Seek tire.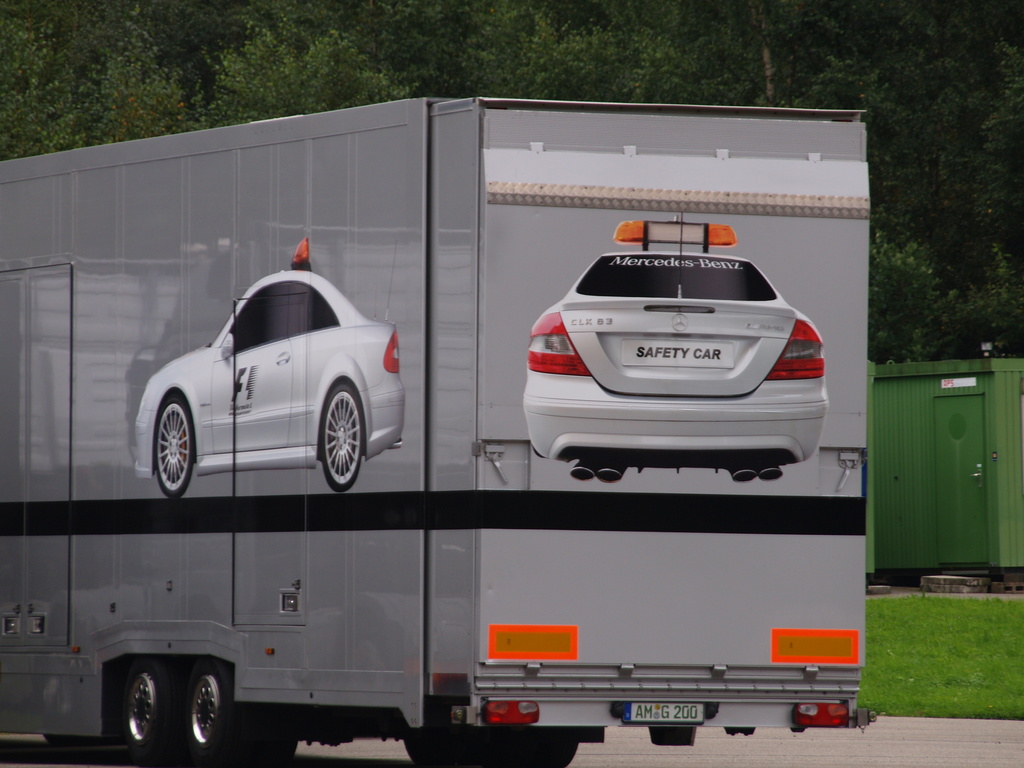
<bbox>401, 702, 484, 767</bbox>.
